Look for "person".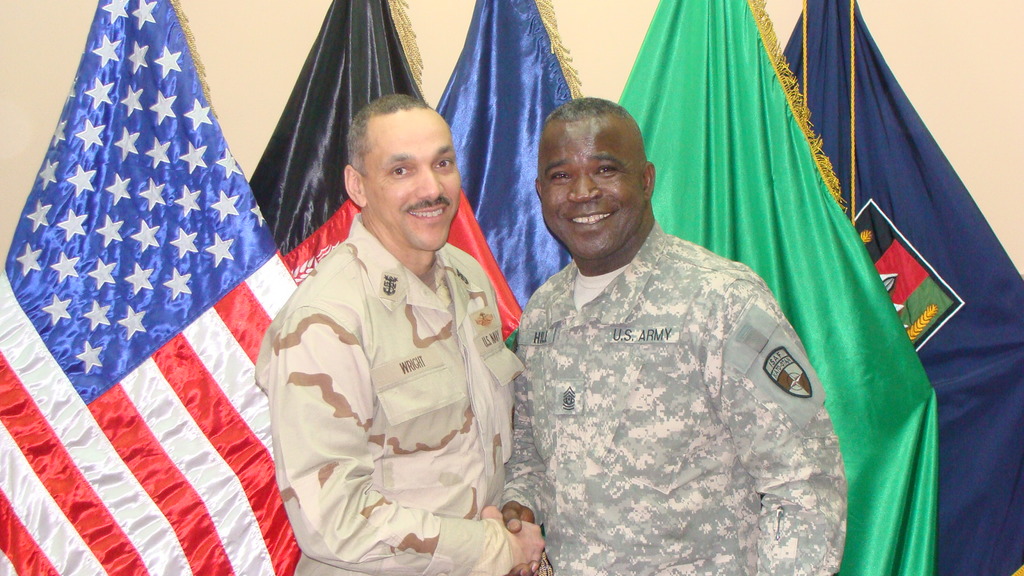
Found: 254/94/544/575.
